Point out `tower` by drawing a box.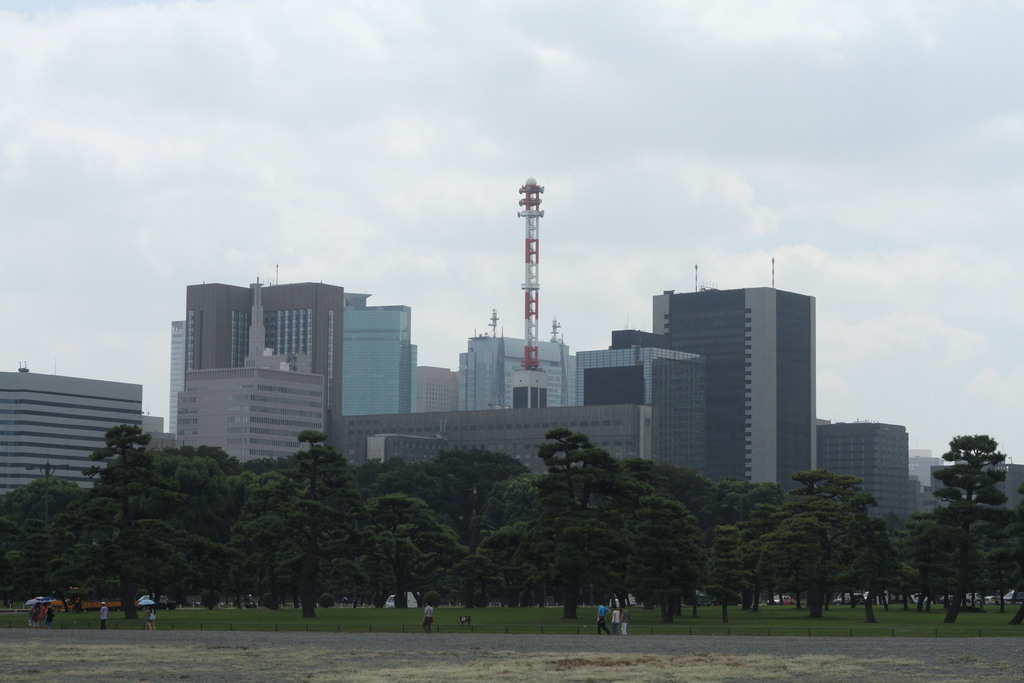
region(156, 280, 351, 478).
